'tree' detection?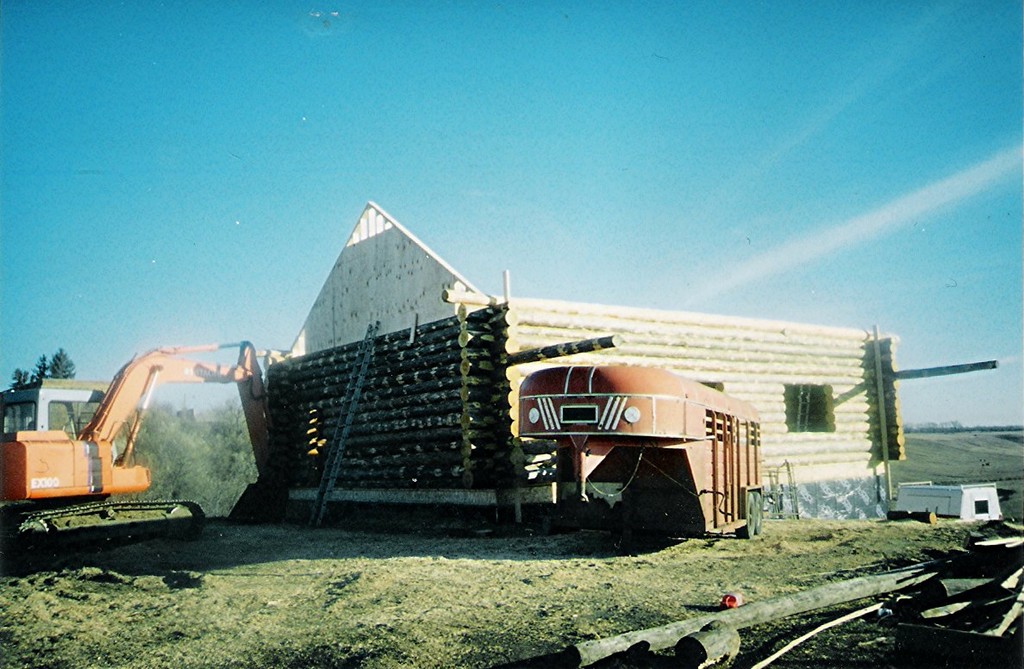
crop(209, 390, 253, 481)
